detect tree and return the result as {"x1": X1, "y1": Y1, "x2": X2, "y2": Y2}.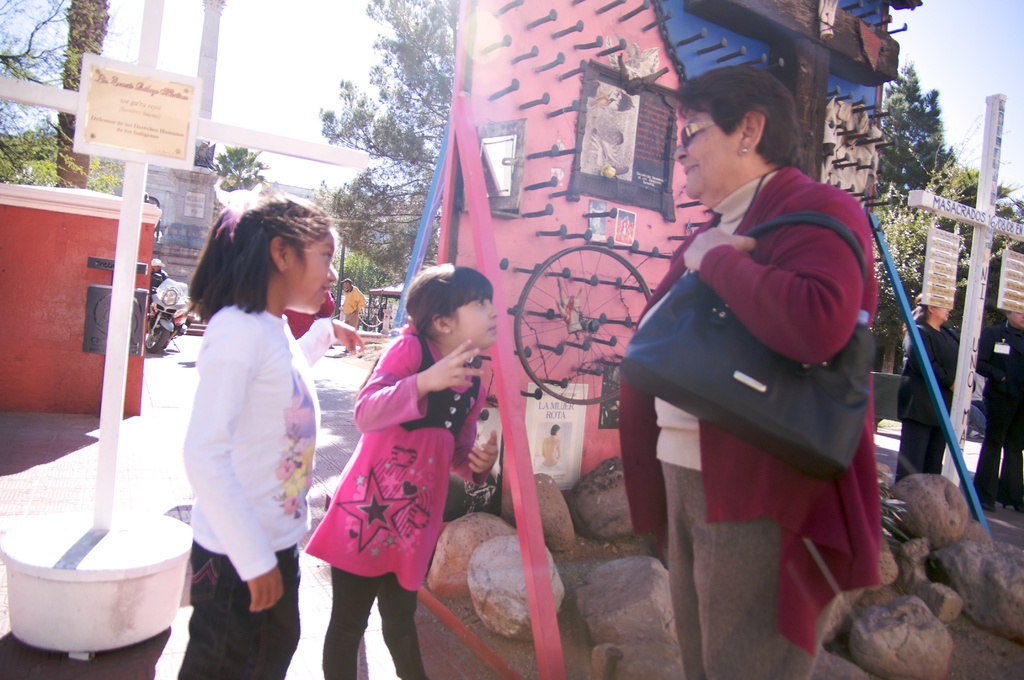
{"x1": 197, "y1": 140, "x2": 217, "y2": 171}.
